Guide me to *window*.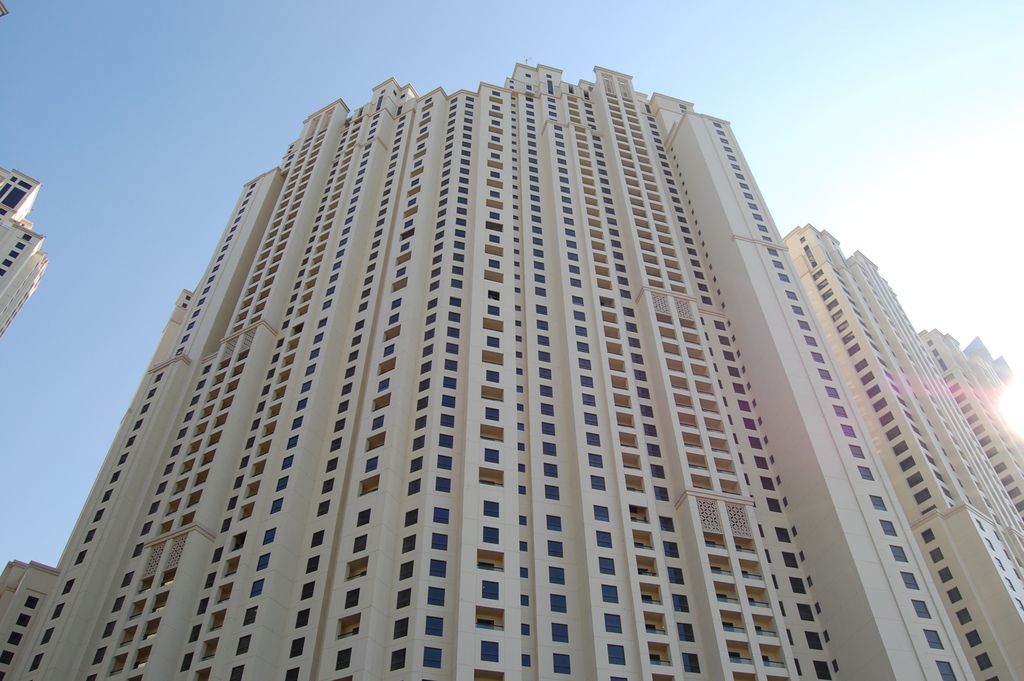
Guidance: box=[486, 372, 499, 382].
